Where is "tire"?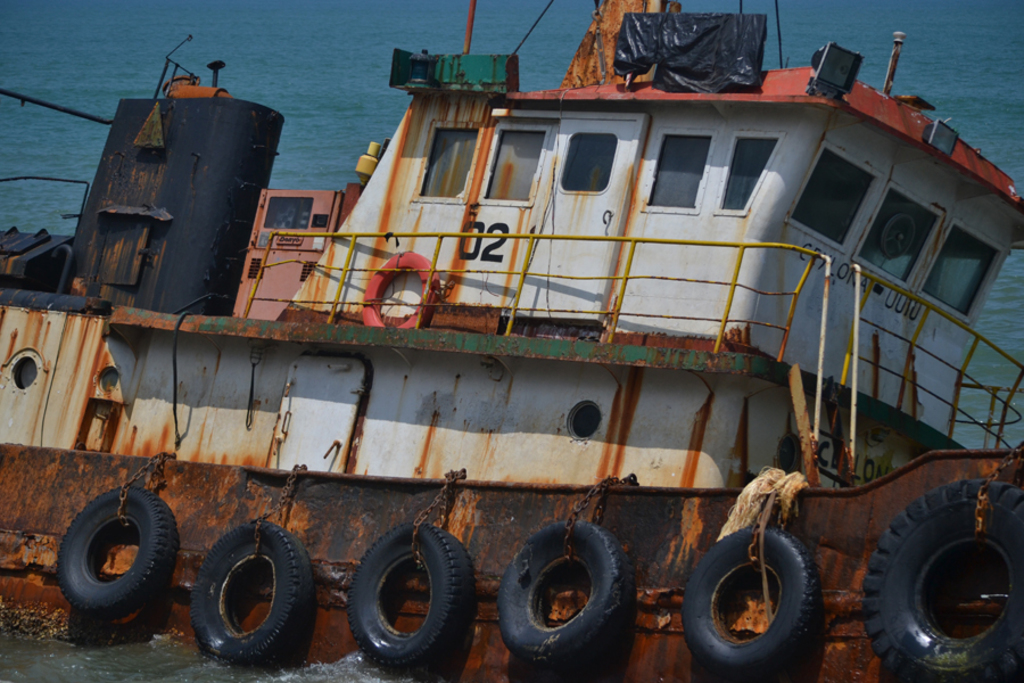
[left=191, top=525, right=312, bottom=660].
